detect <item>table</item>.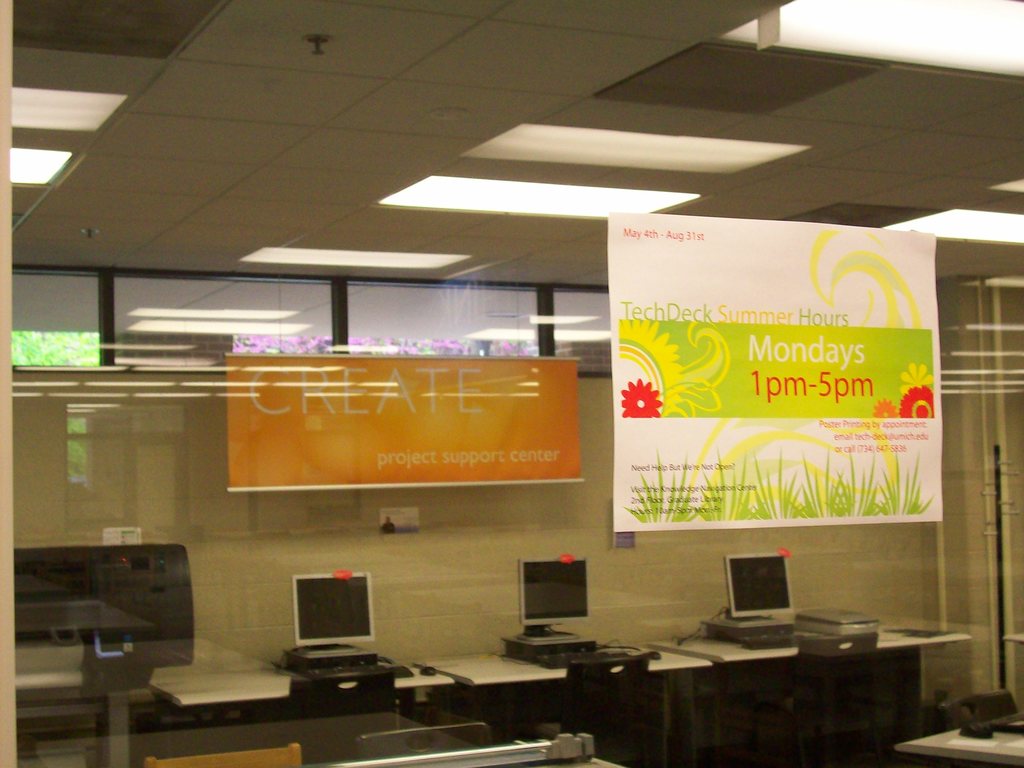
Detected at [x1=148, y1=660, x2=447, y2=755].
